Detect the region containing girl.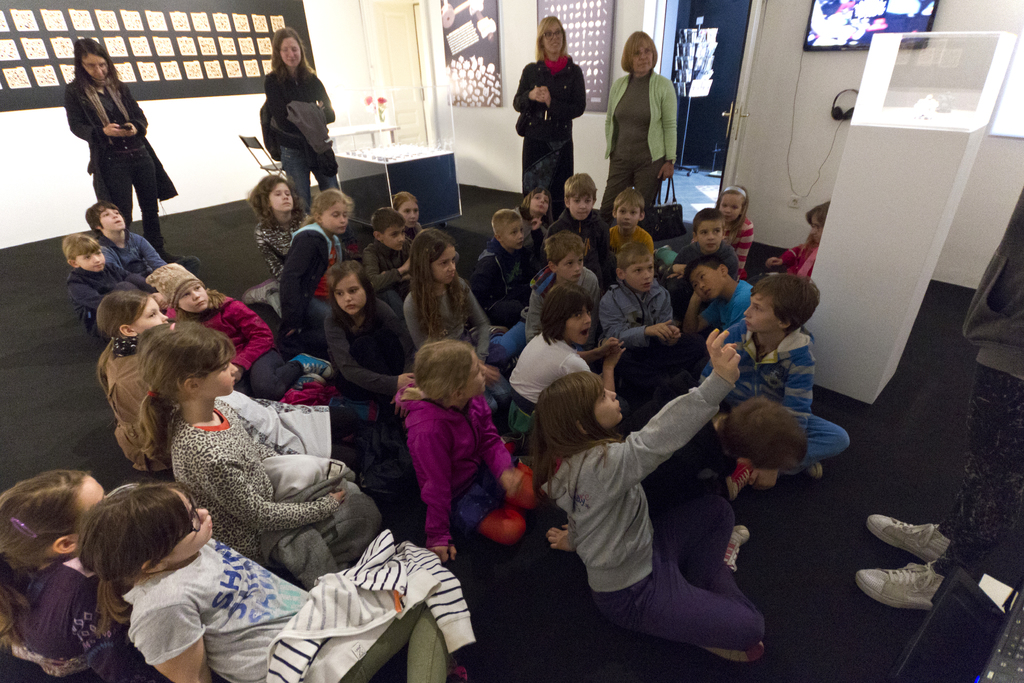
region(147, 267, 339, 402).
